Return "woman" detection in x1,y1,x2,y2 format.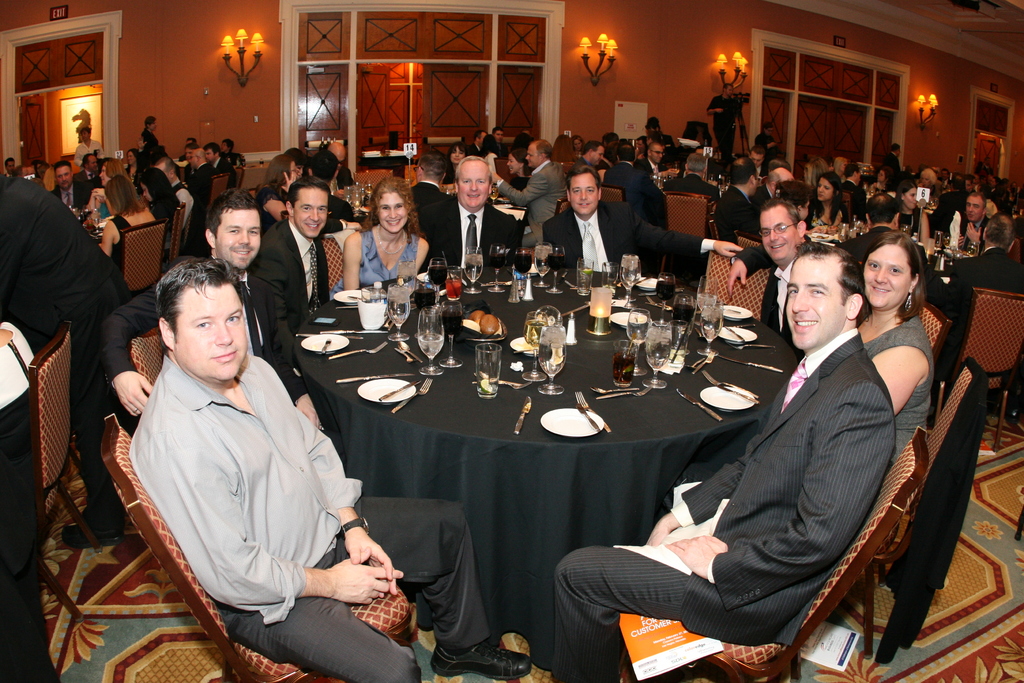
845,234,934,461.
